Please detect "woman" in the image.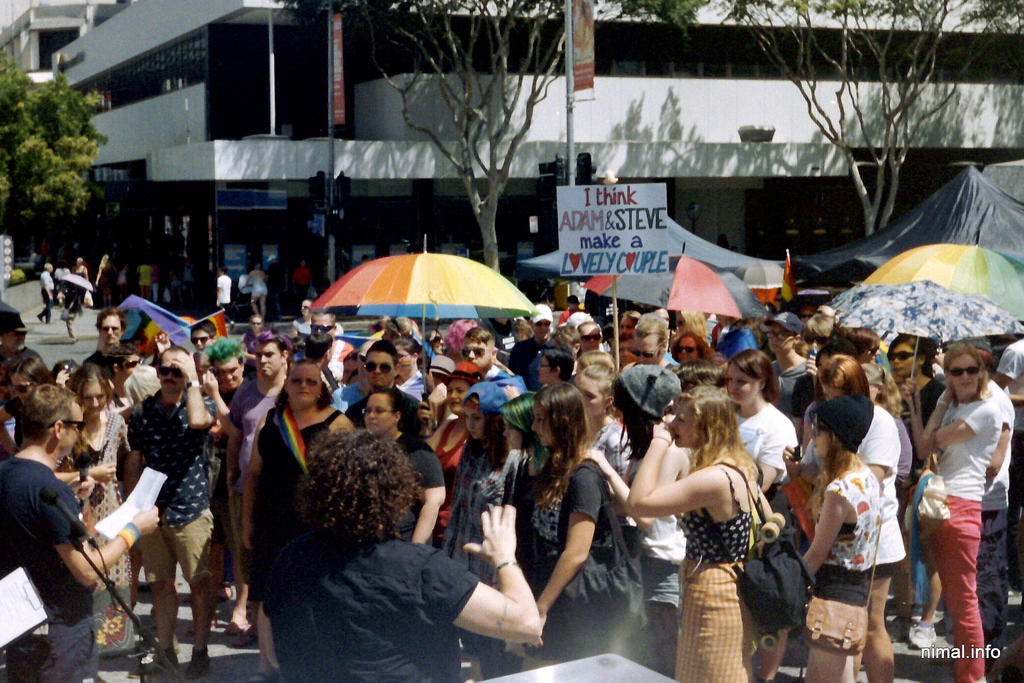
723, 349, 797, 682.
